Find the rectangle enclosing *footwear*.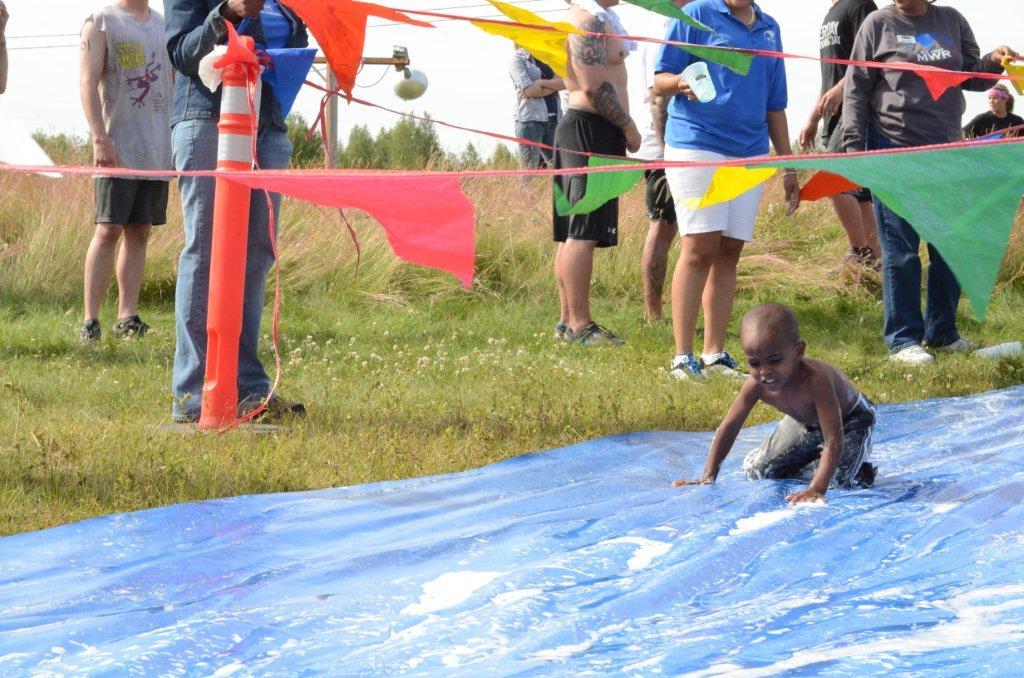
l=557, t=320, r=565, b=336.
